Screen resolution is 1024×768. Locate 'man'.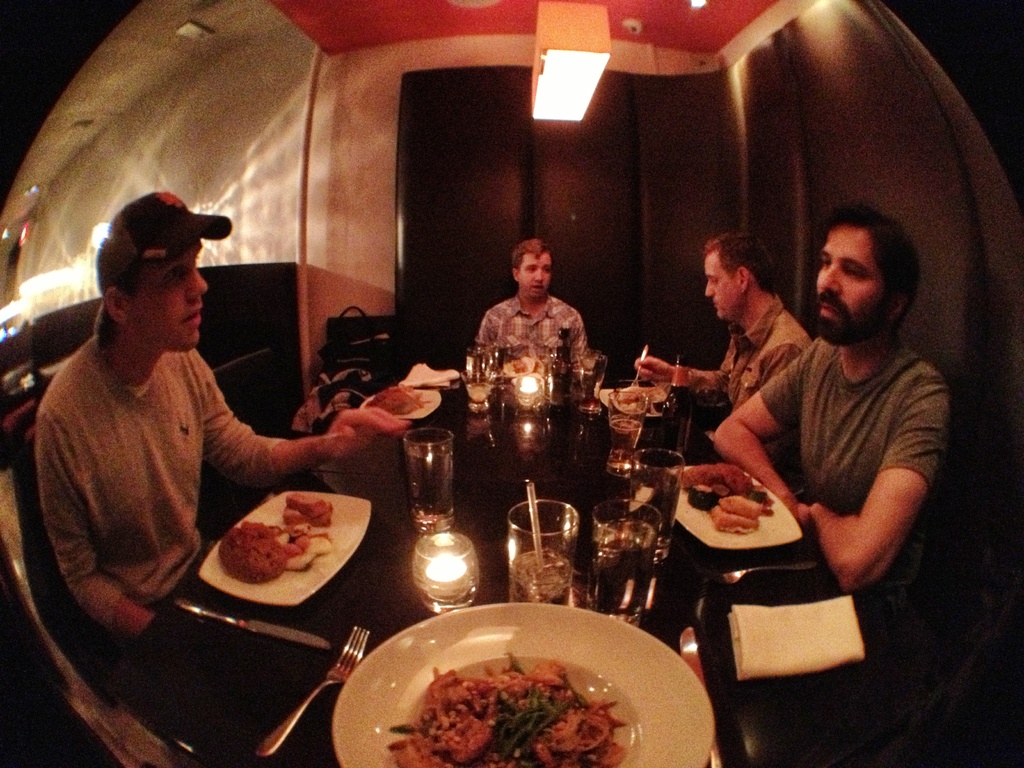
[477,241,588,367].
